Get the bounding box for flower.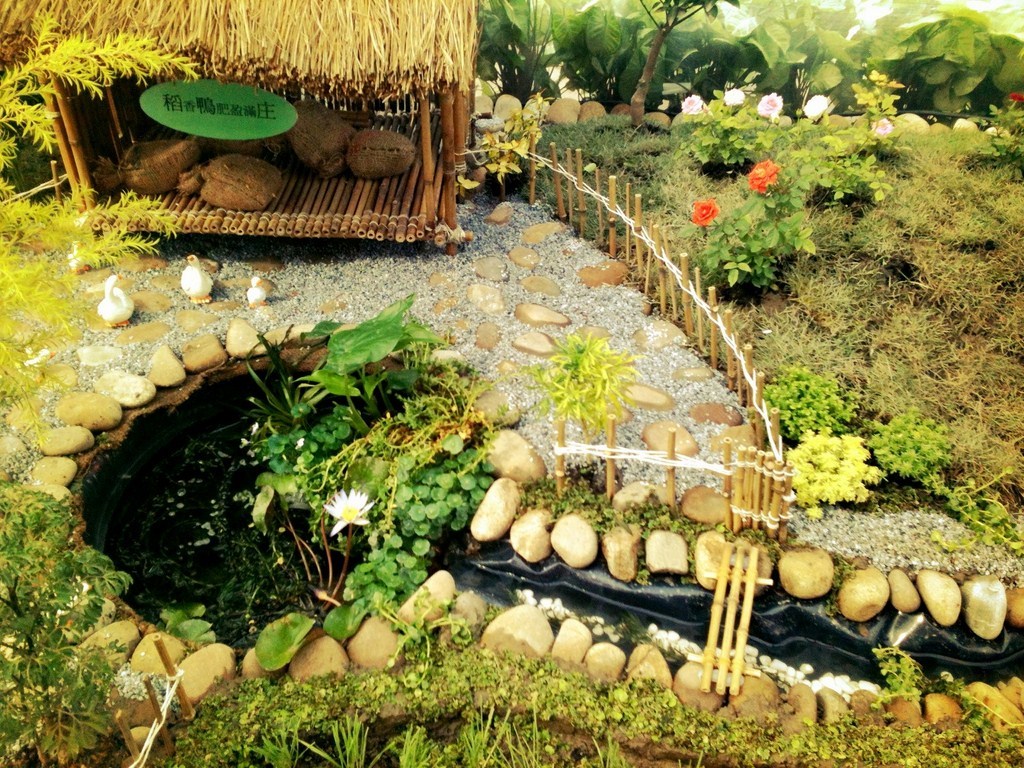
bbox(725, 88, 749, 108).
